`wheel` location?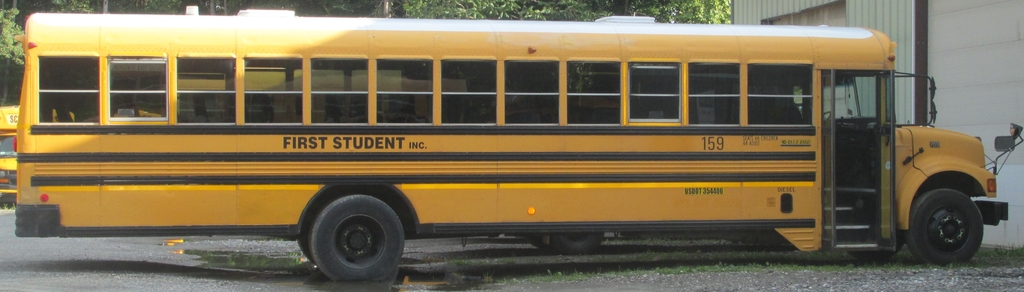
x1=904 y1=188 x2=988 y2=270
